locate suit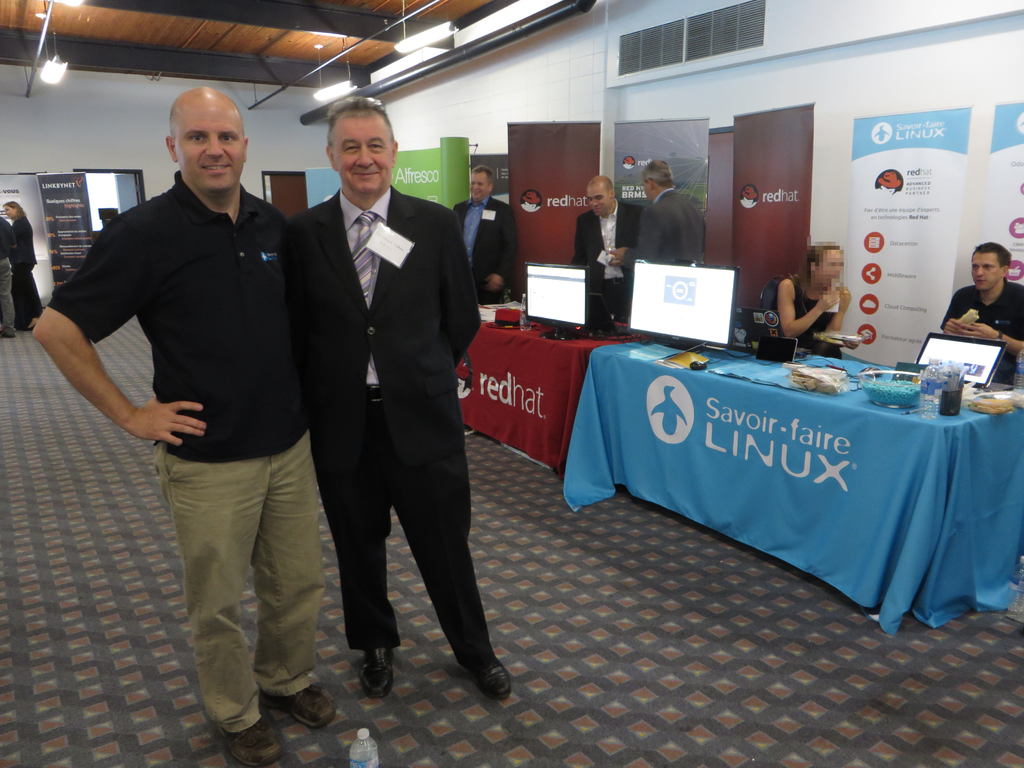
(x1=621, y1=189, x2=703, y2=268)
